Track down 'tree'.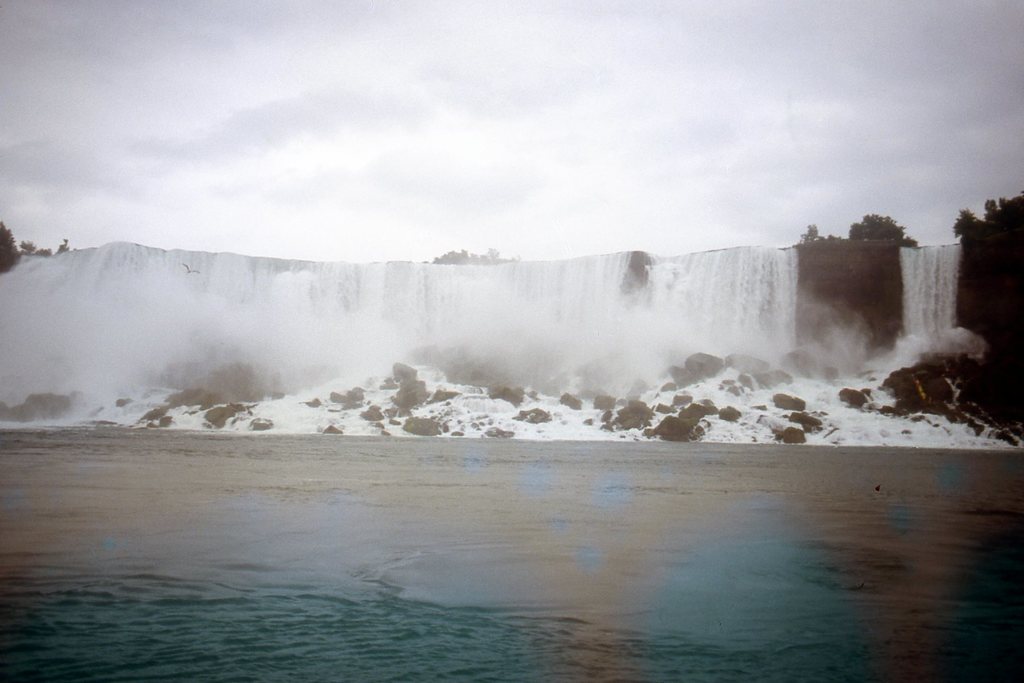
Tracked to {"left": 952, "top": 174, "right": 1023, "bottom": 240}.
